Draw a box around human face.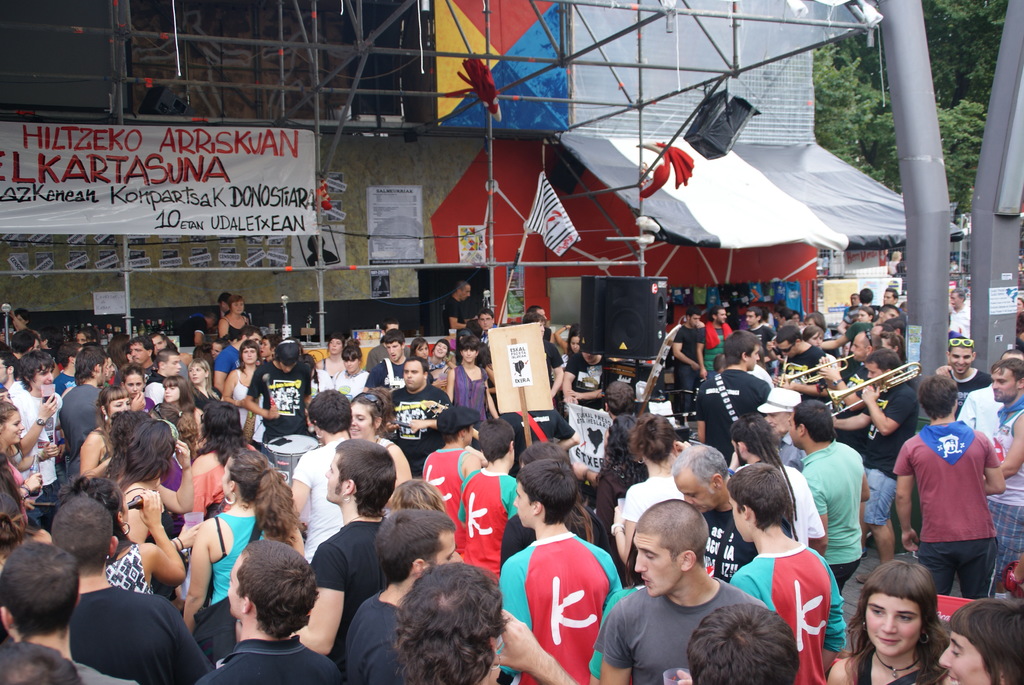
bbox=(77, 334, 84, 345).
